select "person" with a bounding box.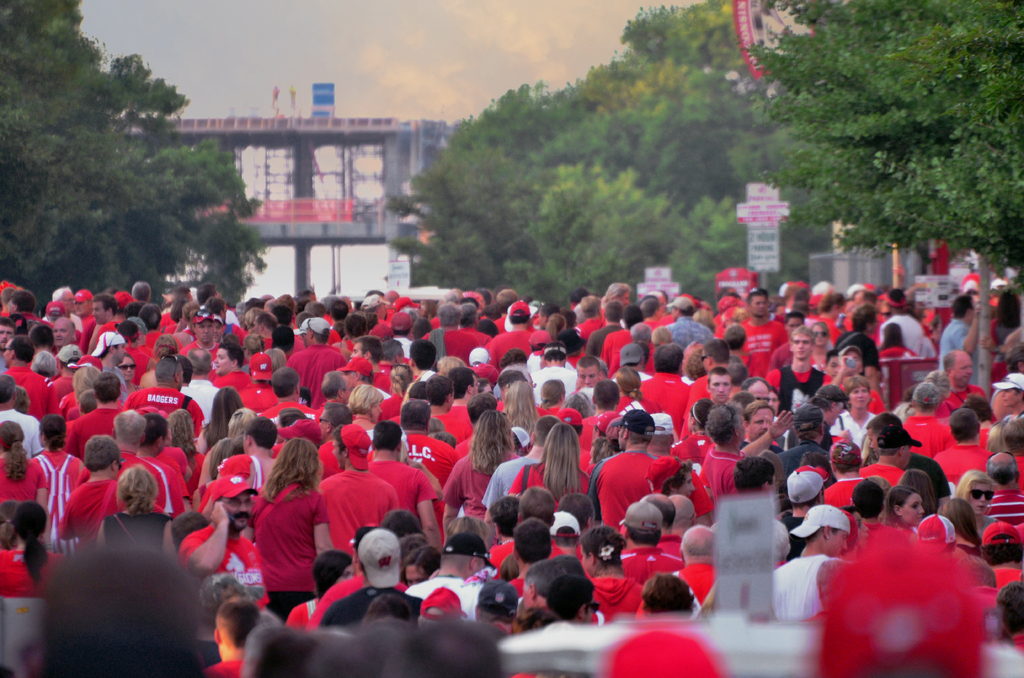
bbox=[422, 302, 486, 357].
